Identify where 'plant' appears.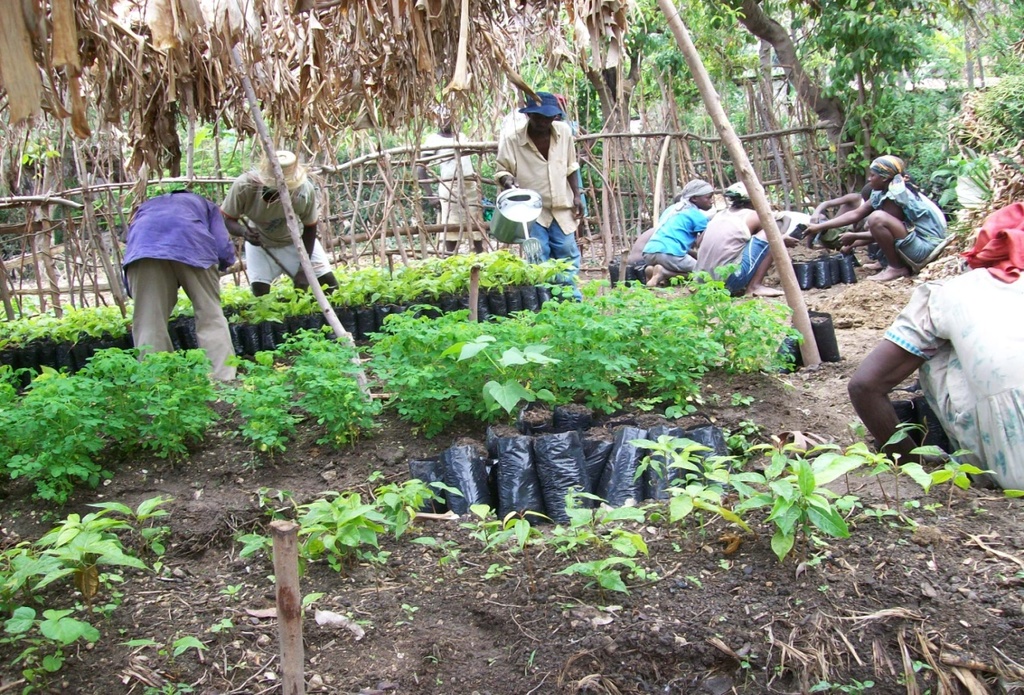
Appears at <box>925,153,1002,256</box>.
